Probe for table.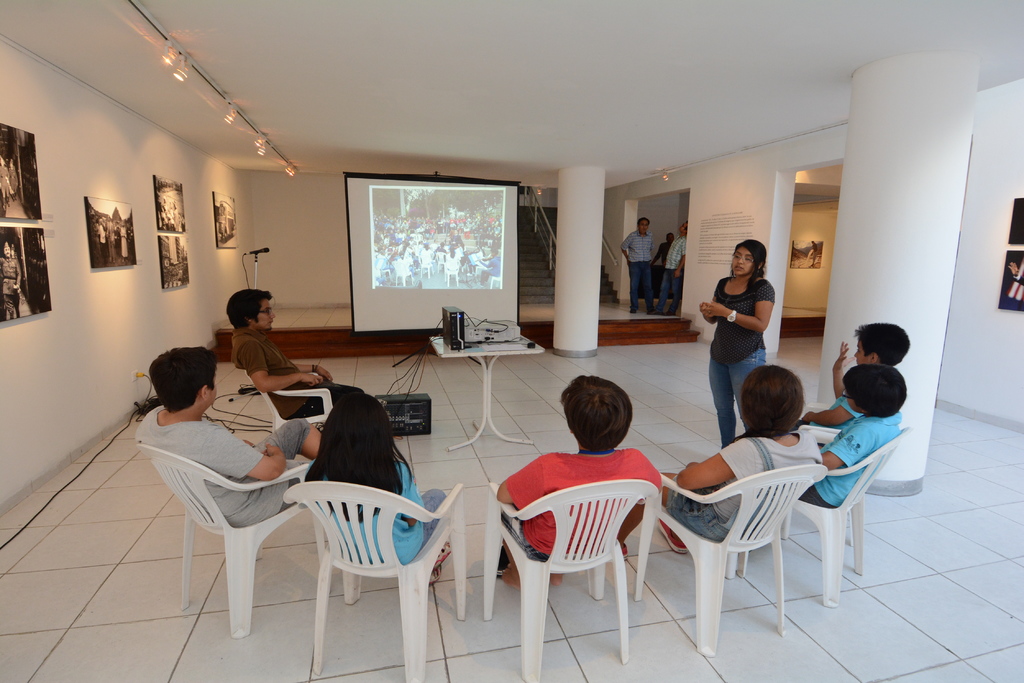
Probe result: pyautogui.locateOnScreen(428, 317, 535, 451).
